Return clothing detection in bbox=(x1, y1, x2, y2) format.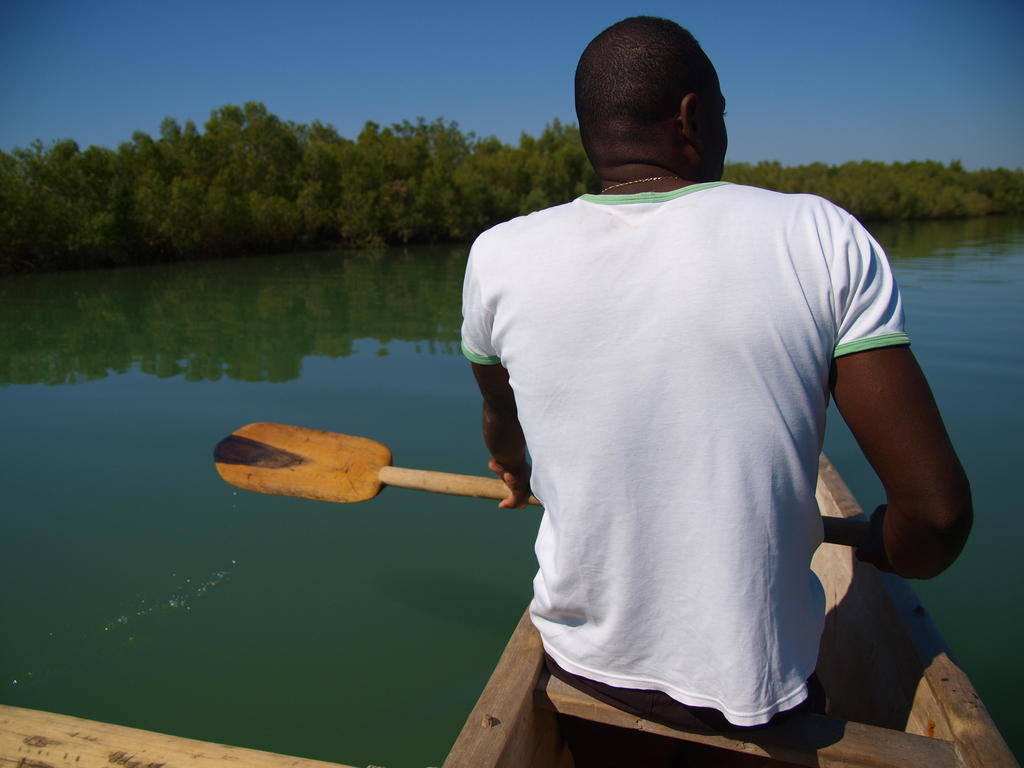
bbox=(457, 177, 977, 725).
